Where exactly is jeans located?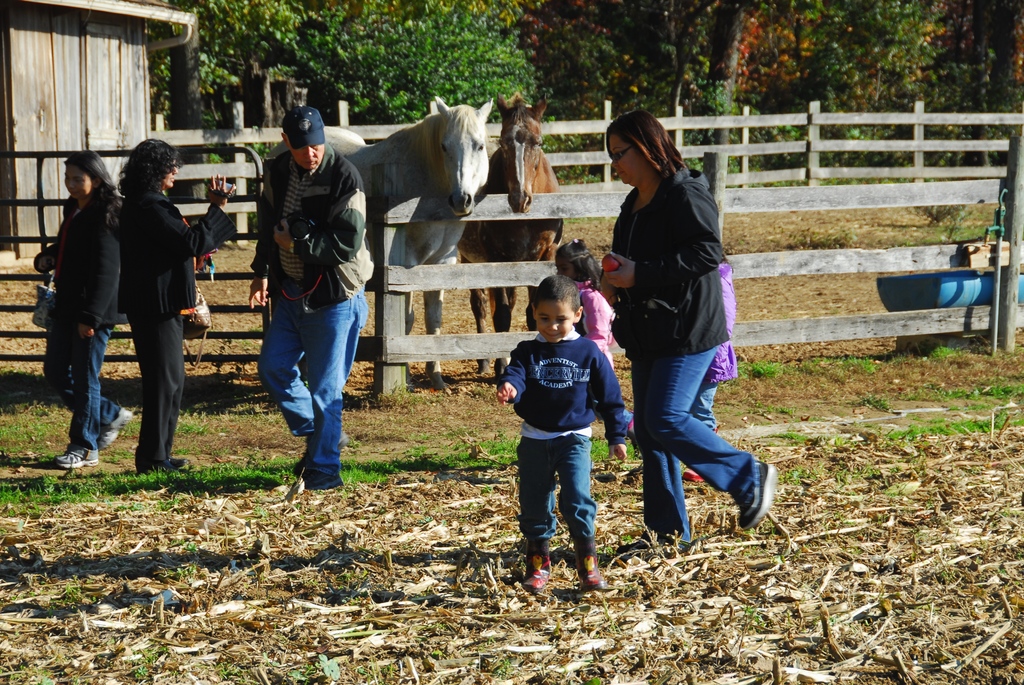
Its bounding box is 512:437:601:560.
